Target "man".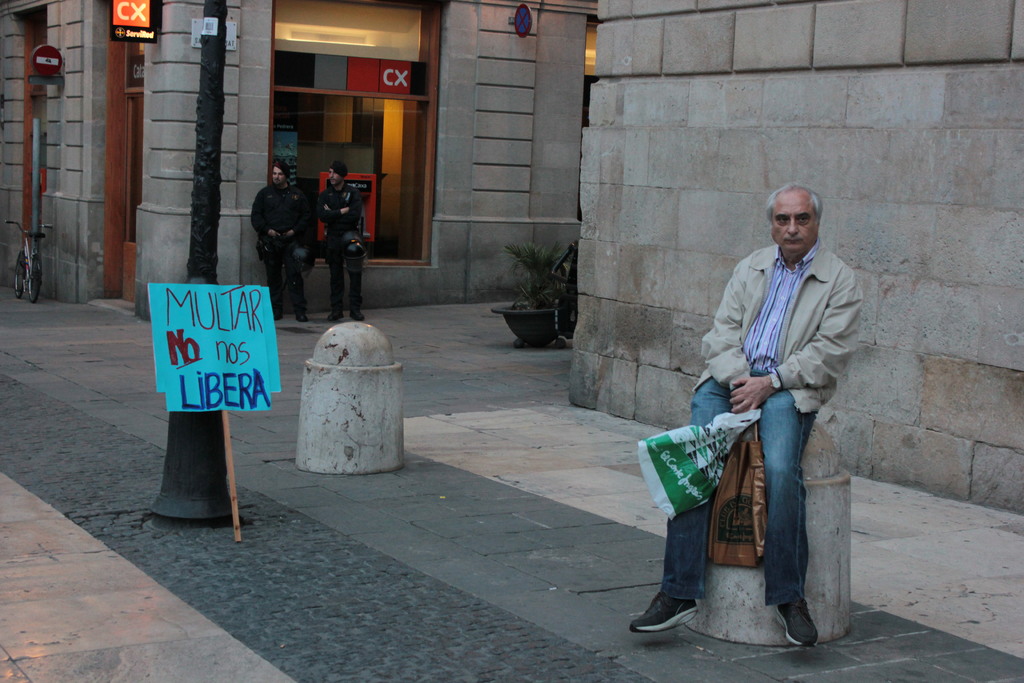
Target region: x1=311 y1=163 x2=366 y2=320.
